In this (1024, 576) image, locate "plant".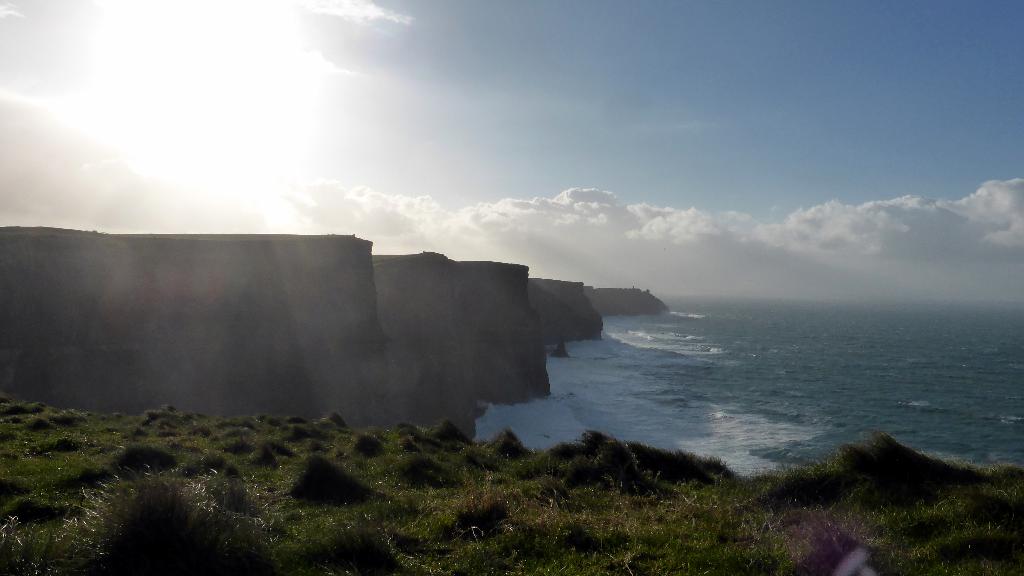
Bounding box: (0,429,64,518).
